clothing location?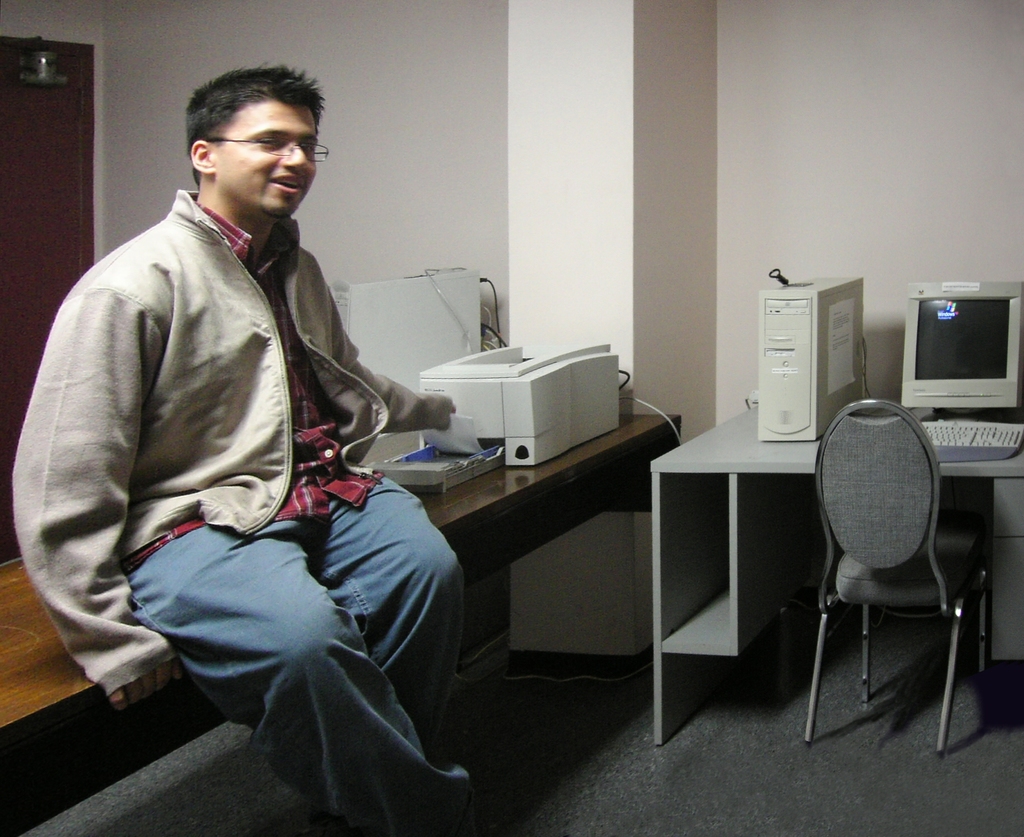
44:134:447:746
